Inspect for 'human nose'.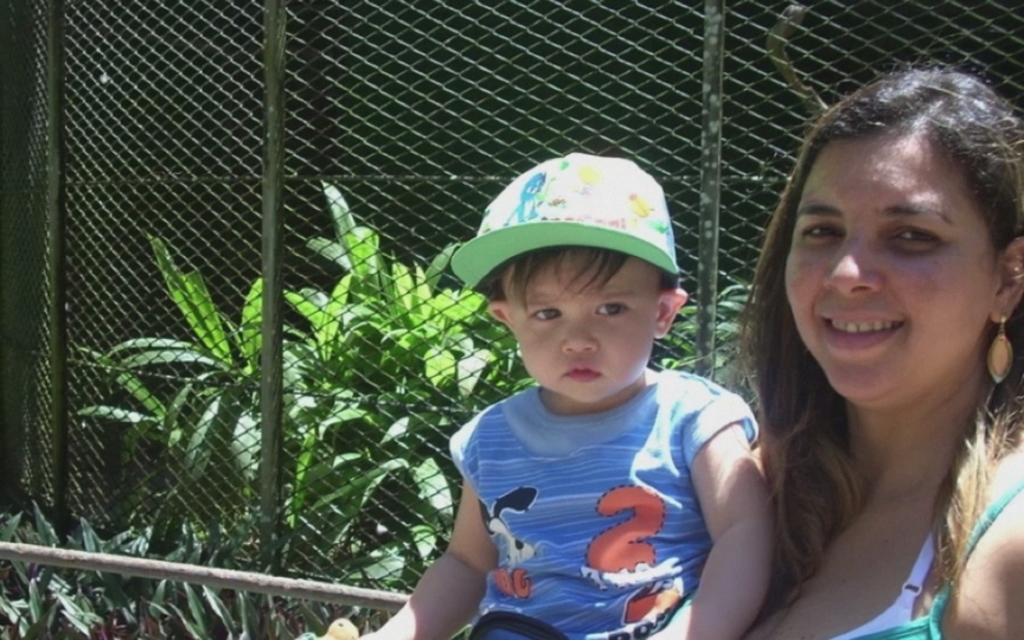
Inspection: {"x1": 559, "y1": 314, "x2": 602, "y2": 357}.
